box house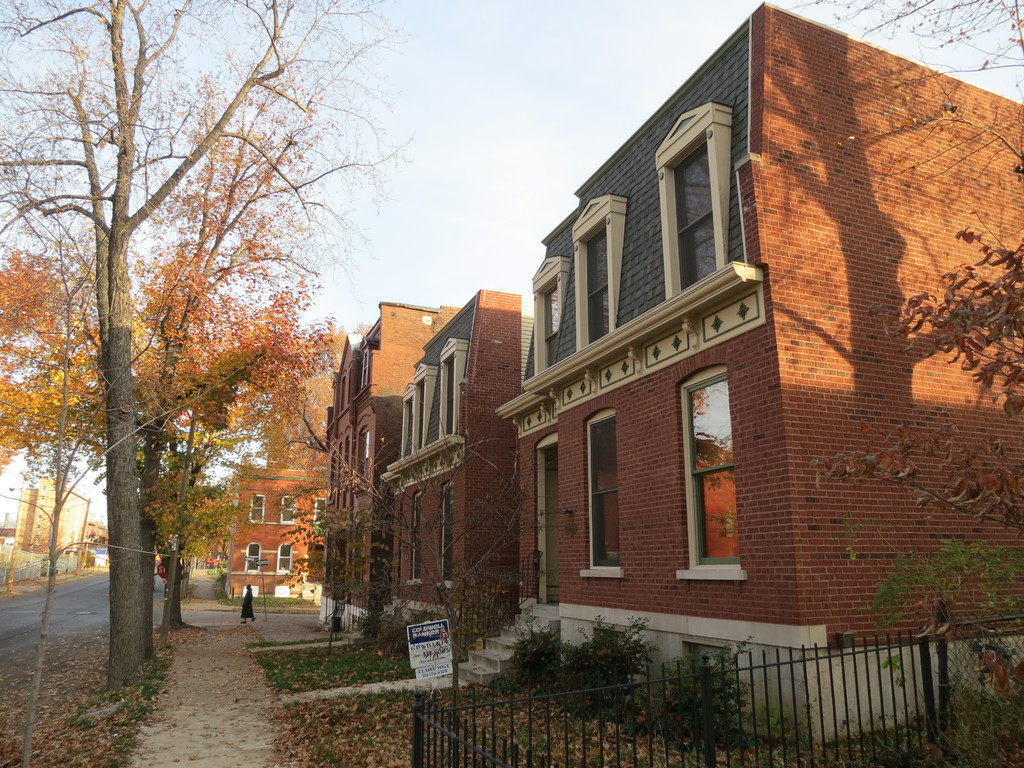
<region>0, 458, 91, 586</region>
